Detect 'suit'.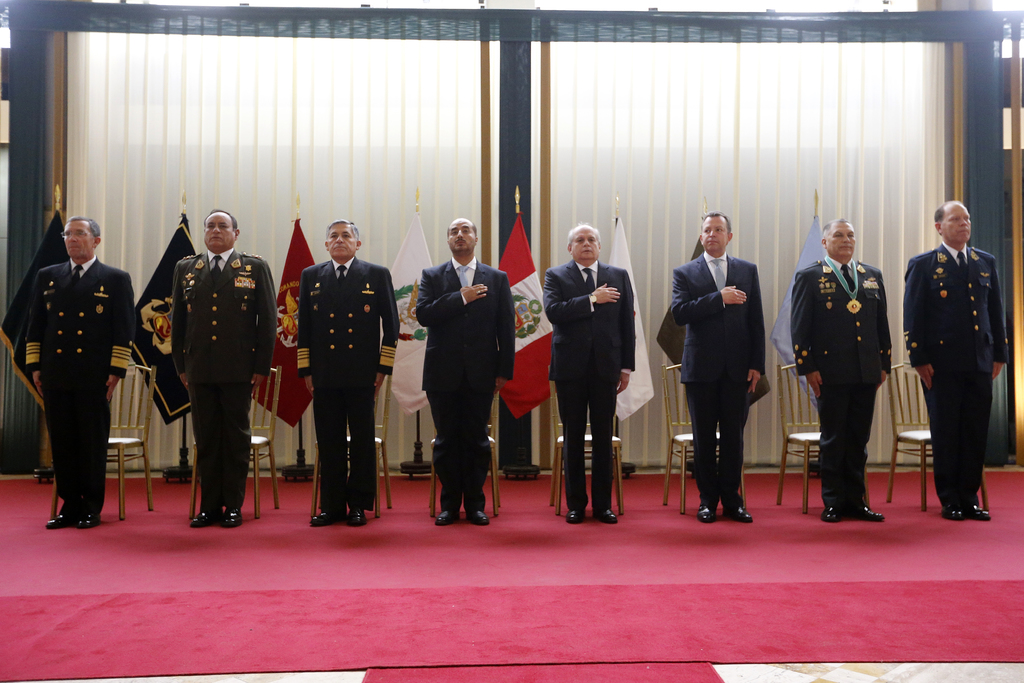
Detected at detection(26, 257, 131, 509).
